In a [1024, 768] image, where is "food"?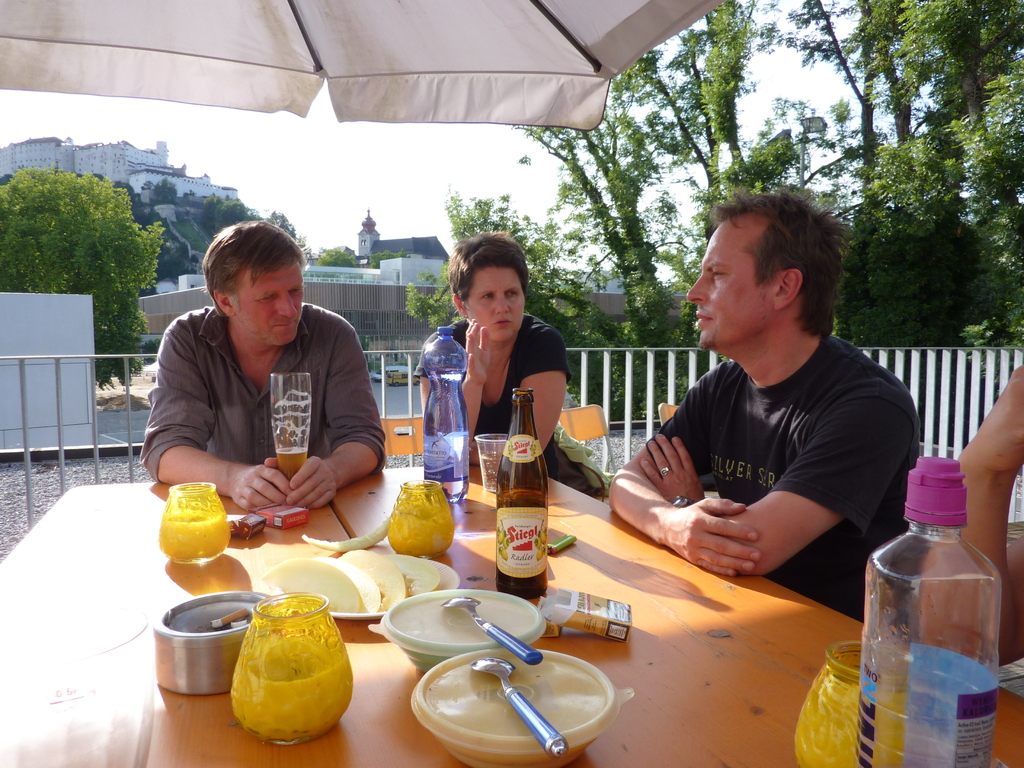
305, 554, 382, 613.
